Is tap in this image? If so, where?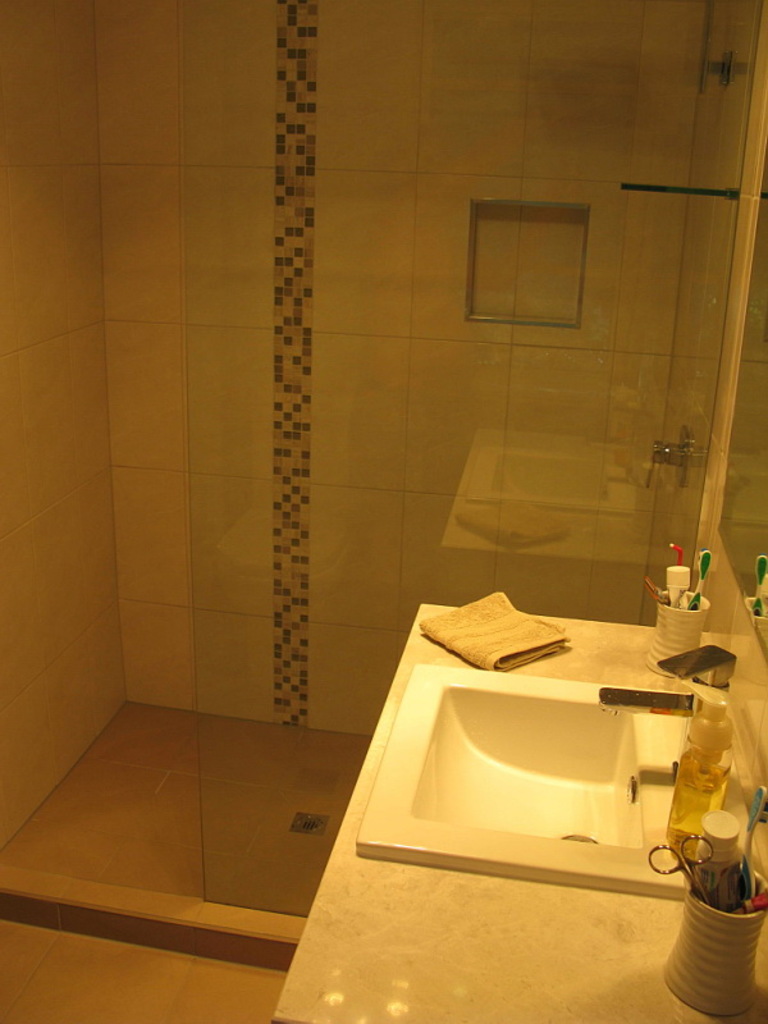
Yes, at BBox(596, 690, 708, 714).
